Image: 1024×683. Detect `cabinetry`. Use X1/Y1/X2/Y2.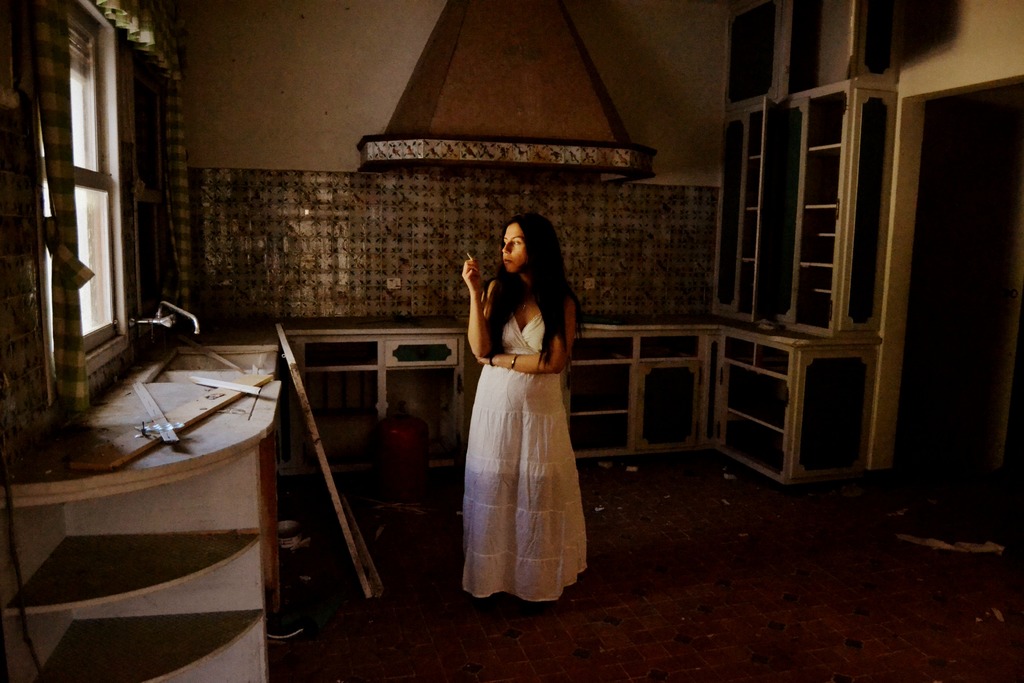
629/358/703/456.
